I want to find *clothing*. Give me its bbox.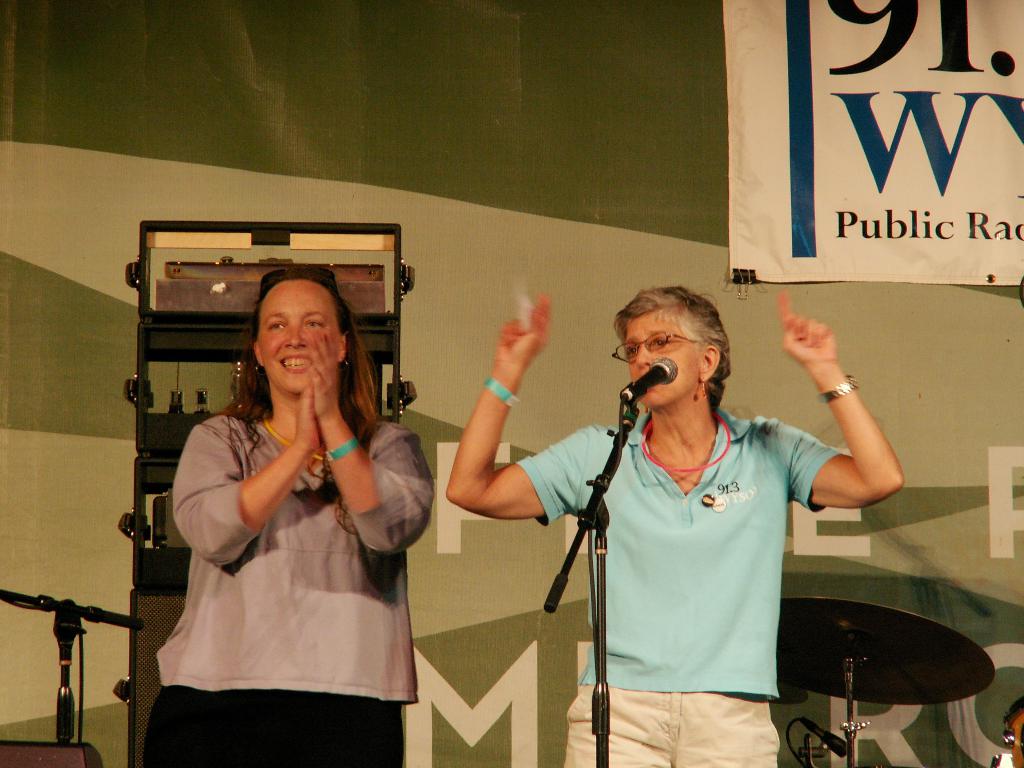
rect(525, 344, 868, 740).
